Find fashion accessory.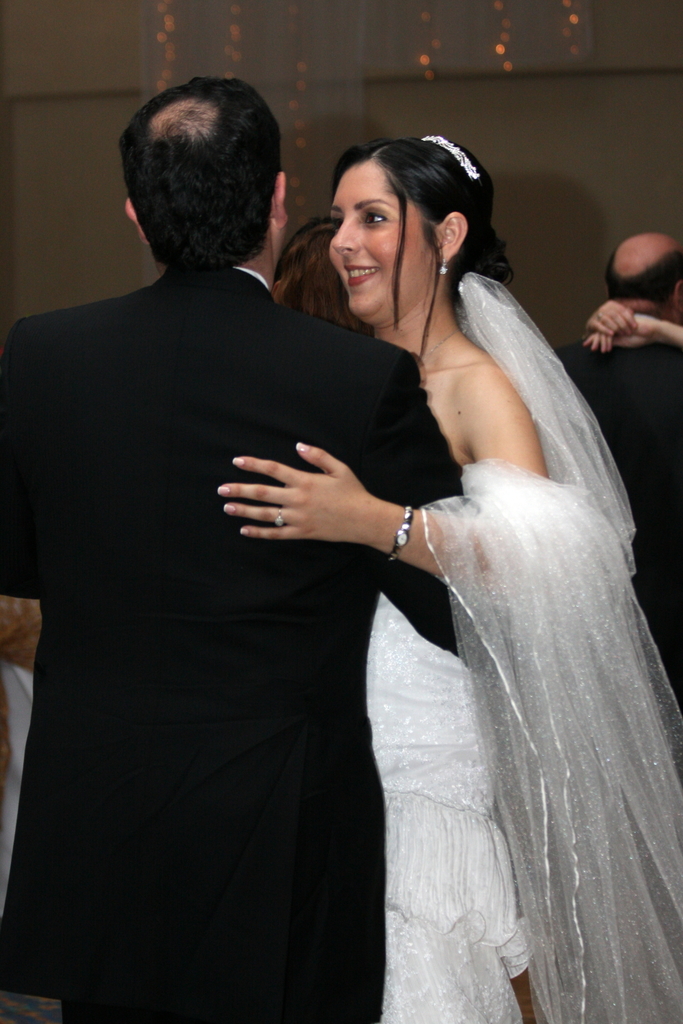
{"x1": 597, "y1": 311, "x2": 606, "y2": 322}.
